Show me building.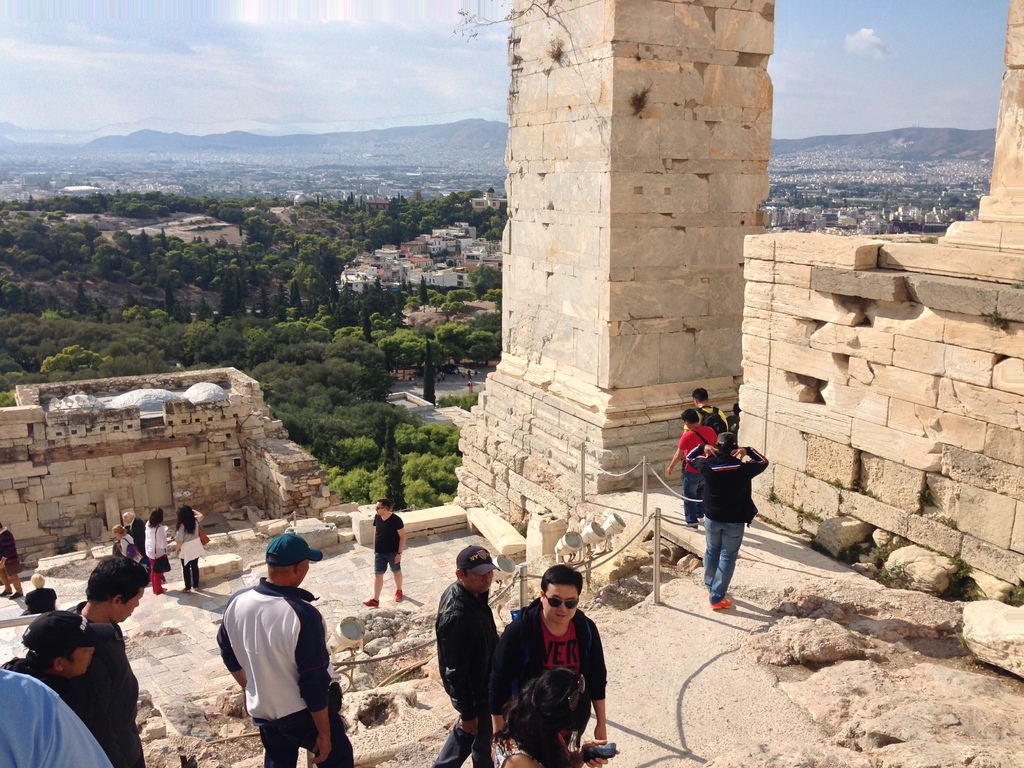
building is here: l=0, t=359, r=325, b=545.
